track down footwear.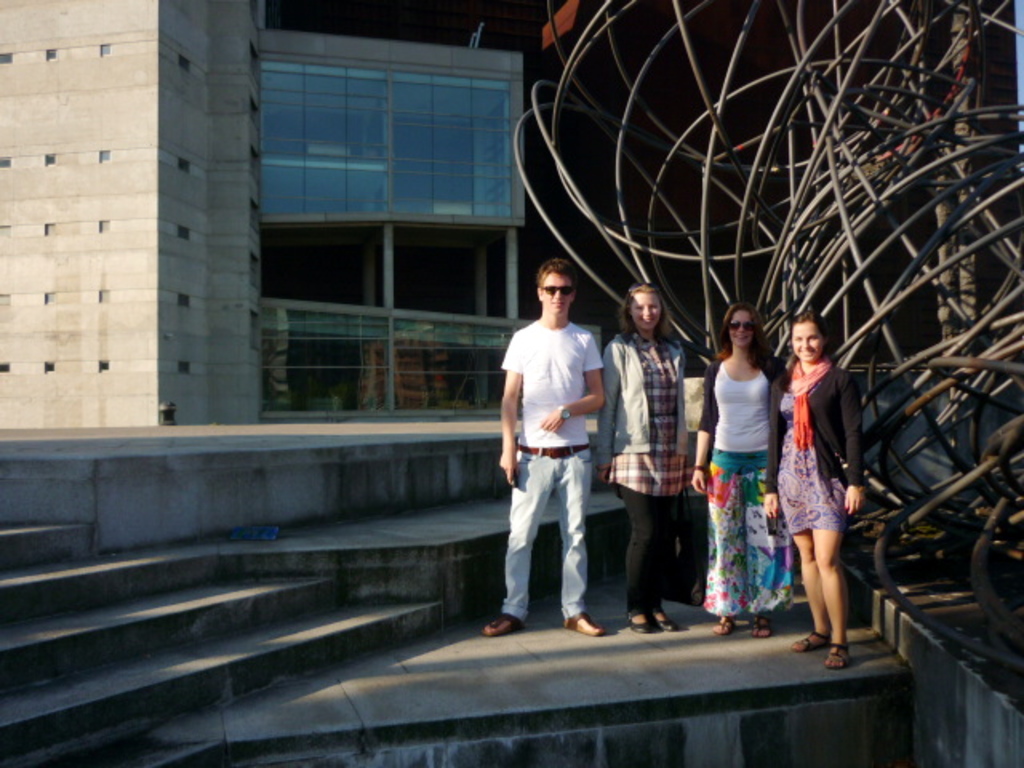
Tracked to 560,616,610,642.
